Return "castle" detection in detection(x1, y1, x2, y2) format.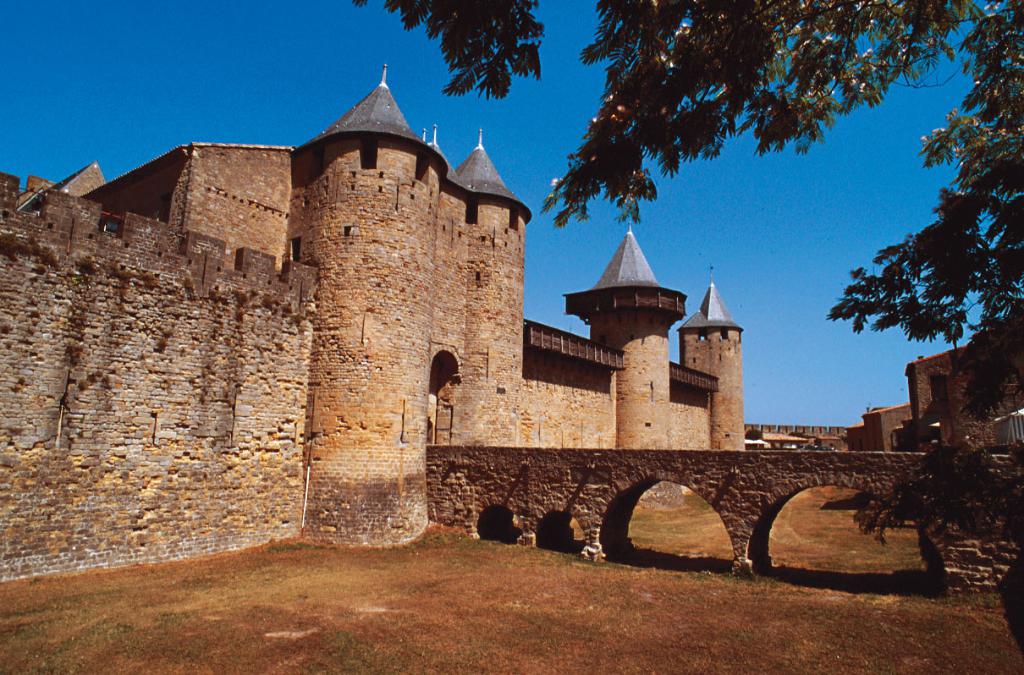
detection(68, 52, 841, 578).
